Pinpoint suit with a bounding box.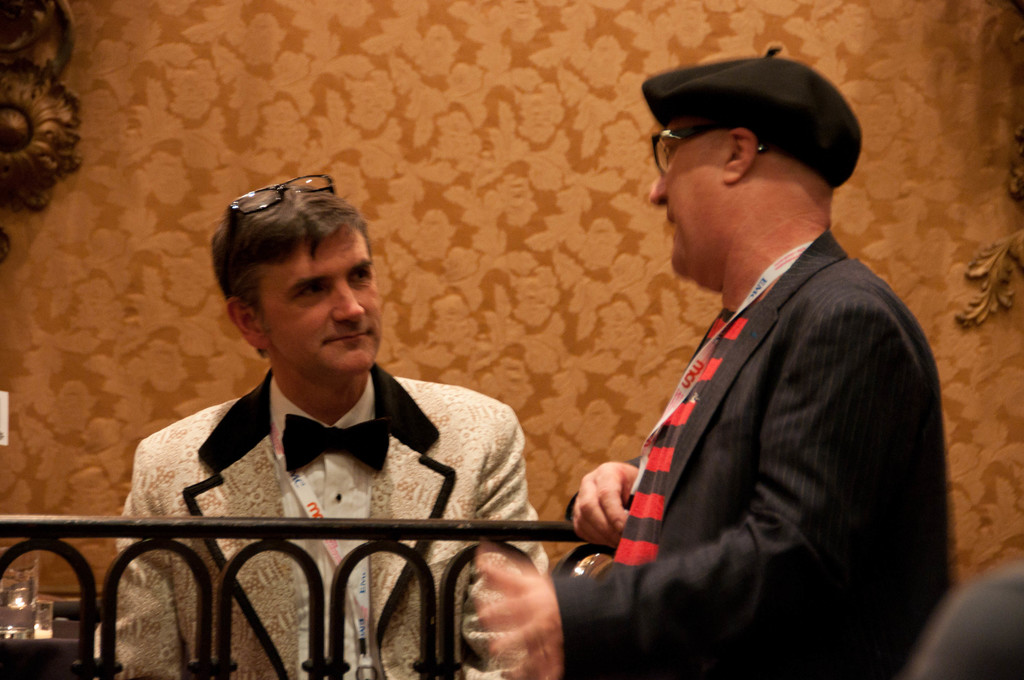
locate(92, 375, 553, 679).
